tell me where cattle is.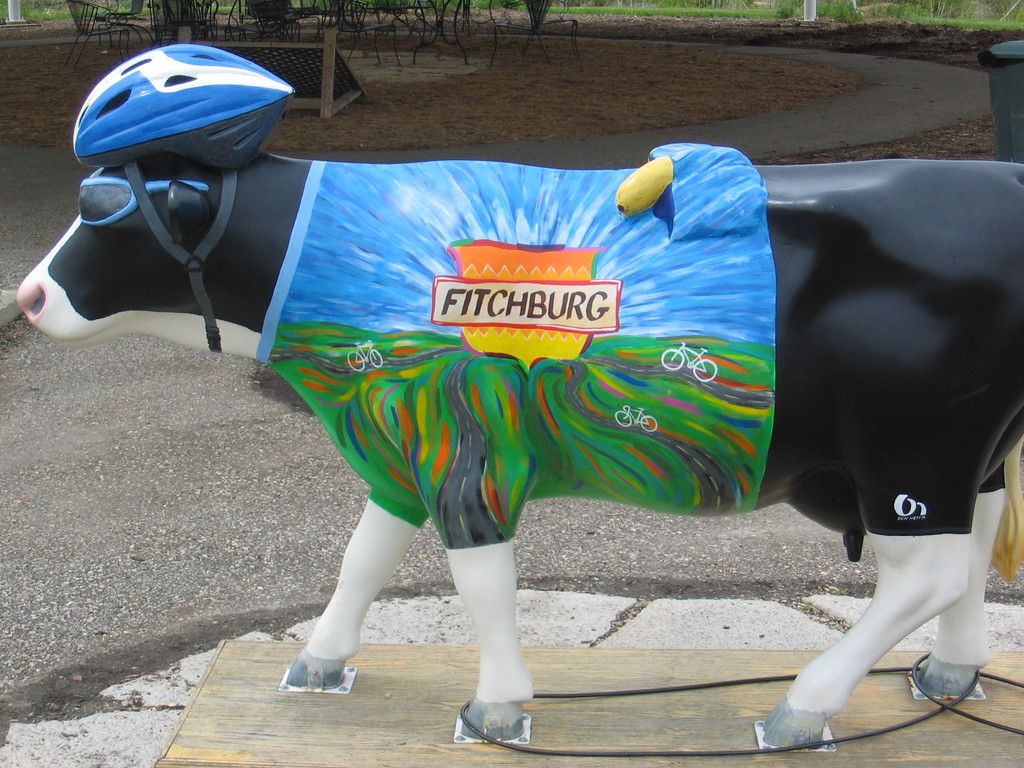
cattle is at bbox(0, 167, 1006, 704).
